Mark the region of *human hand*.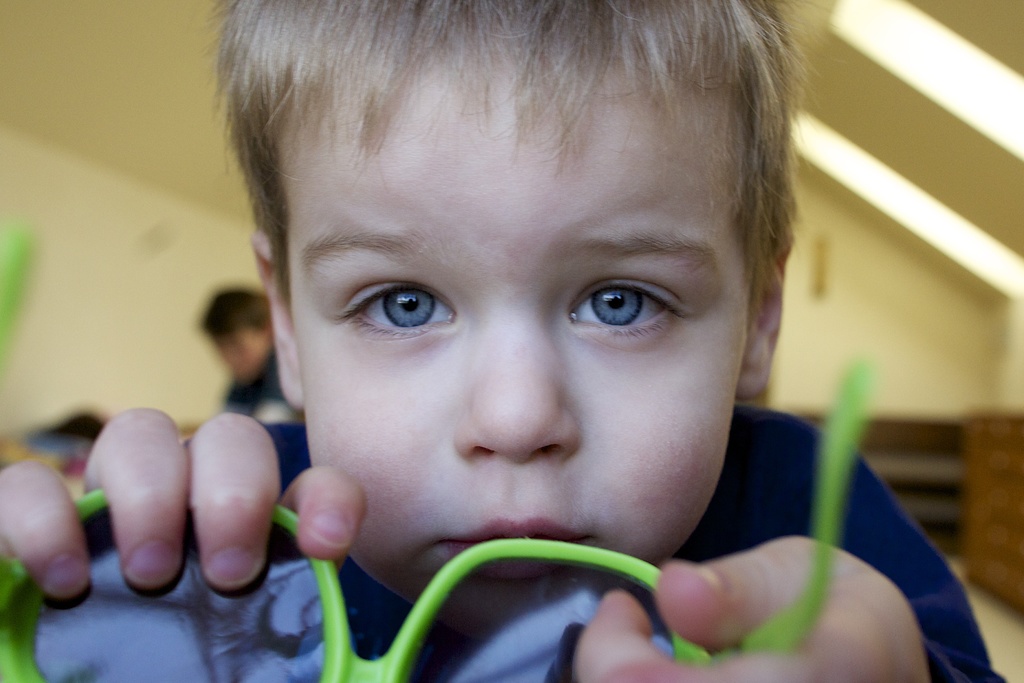
Region: (4, 378, 342, 641).
